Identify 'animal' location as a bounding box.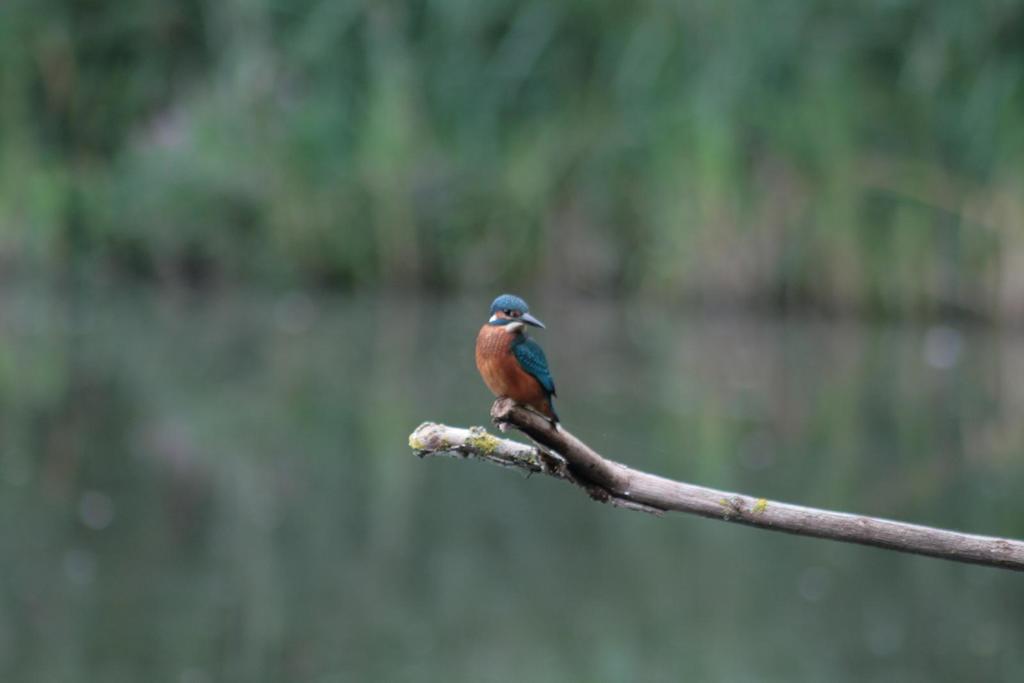
(x1=476, y1=294, x2=556, y2=417).
